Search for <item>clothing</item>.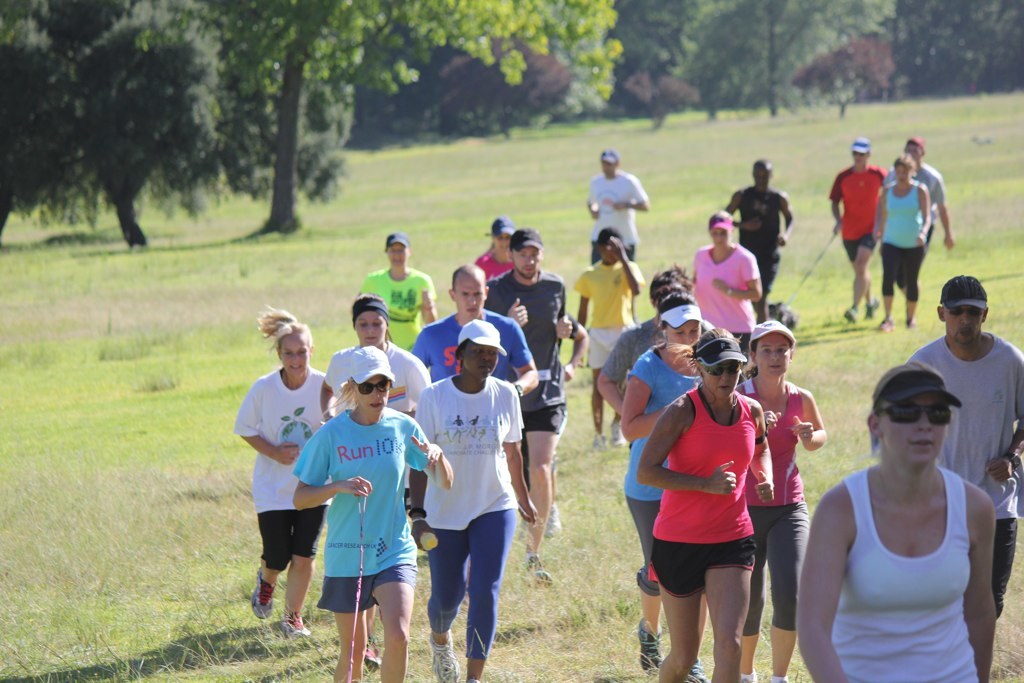
Found at (478,262,572,440).
